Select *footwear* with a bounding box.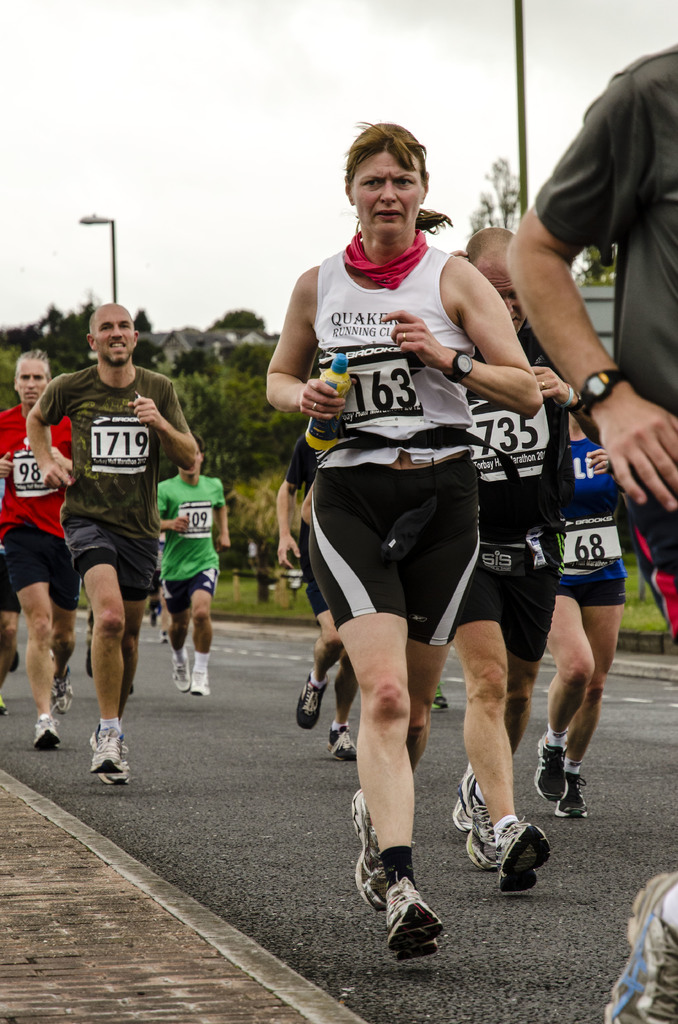
558/767/592/825.
